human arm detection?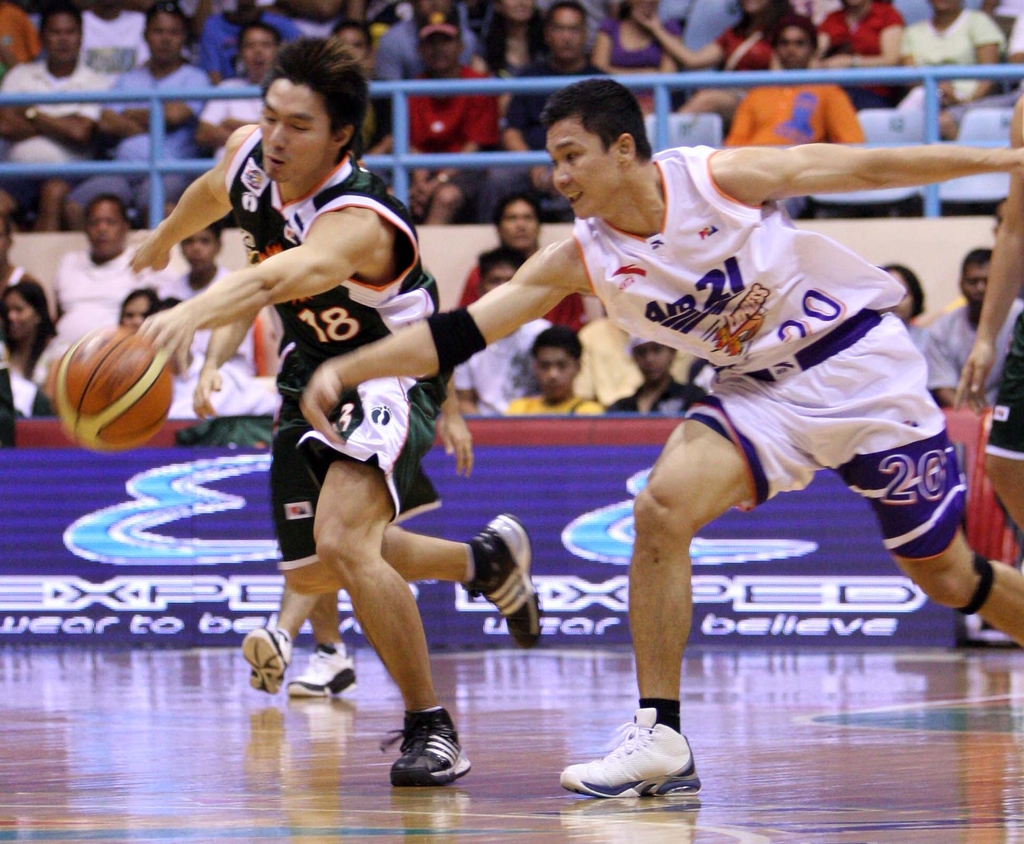
920,329,972,416
